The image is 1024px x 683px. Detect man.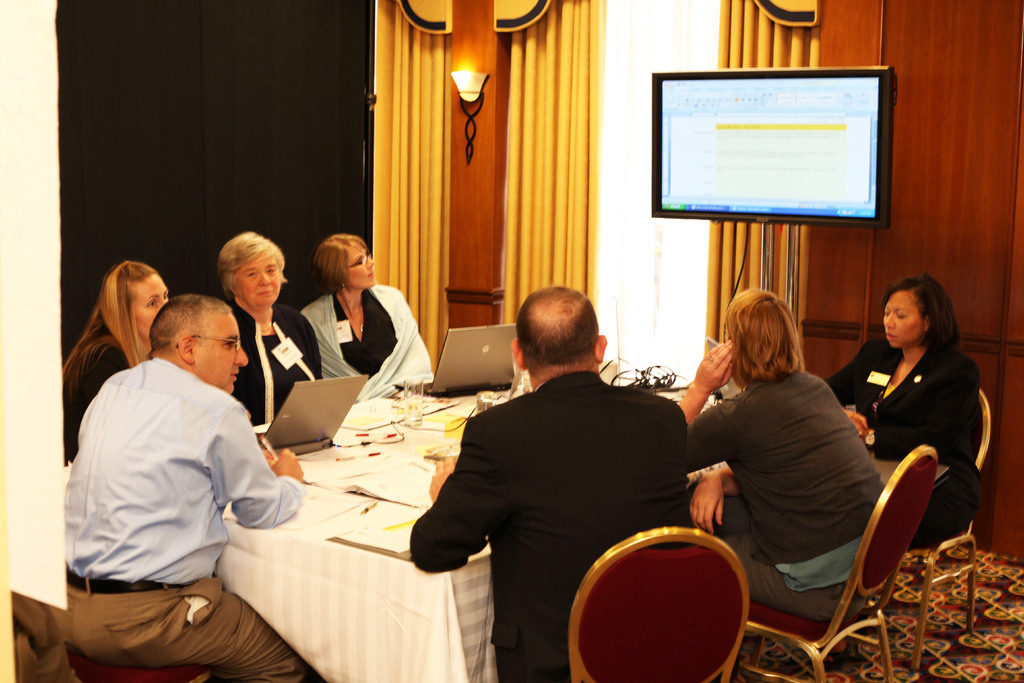
Detection: {"left": 417, "top": 277, "right": 714, "bottom": 673}.
